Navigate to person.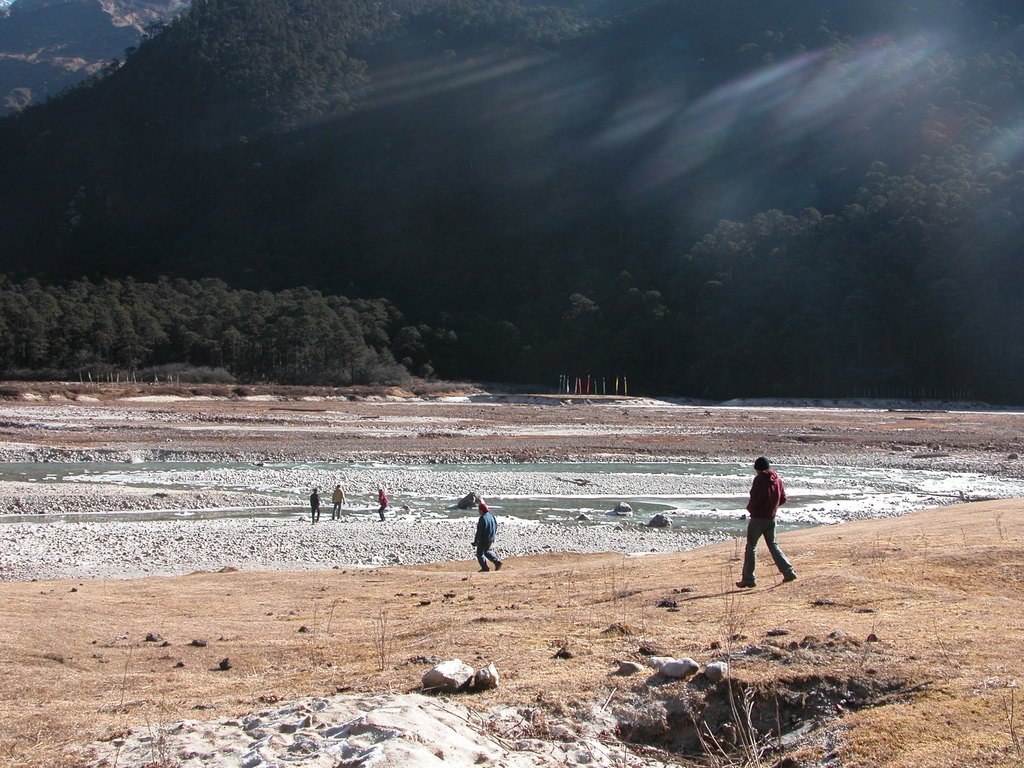
Navigation target: (left=730, top=451, right=801, bottom=590).
